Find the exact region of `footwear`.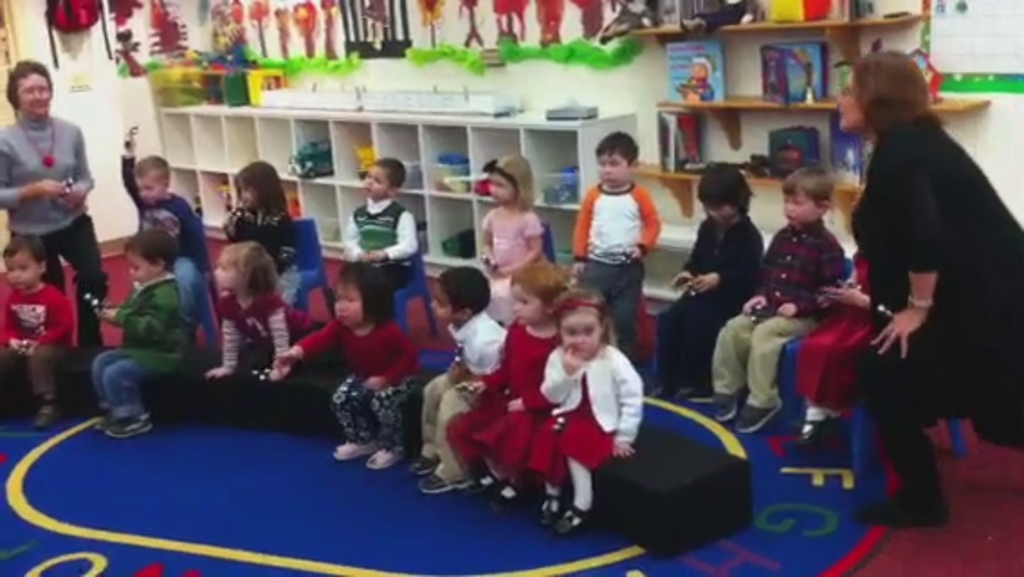
Exact region: <region>732, 402, 782, 435</region>.
